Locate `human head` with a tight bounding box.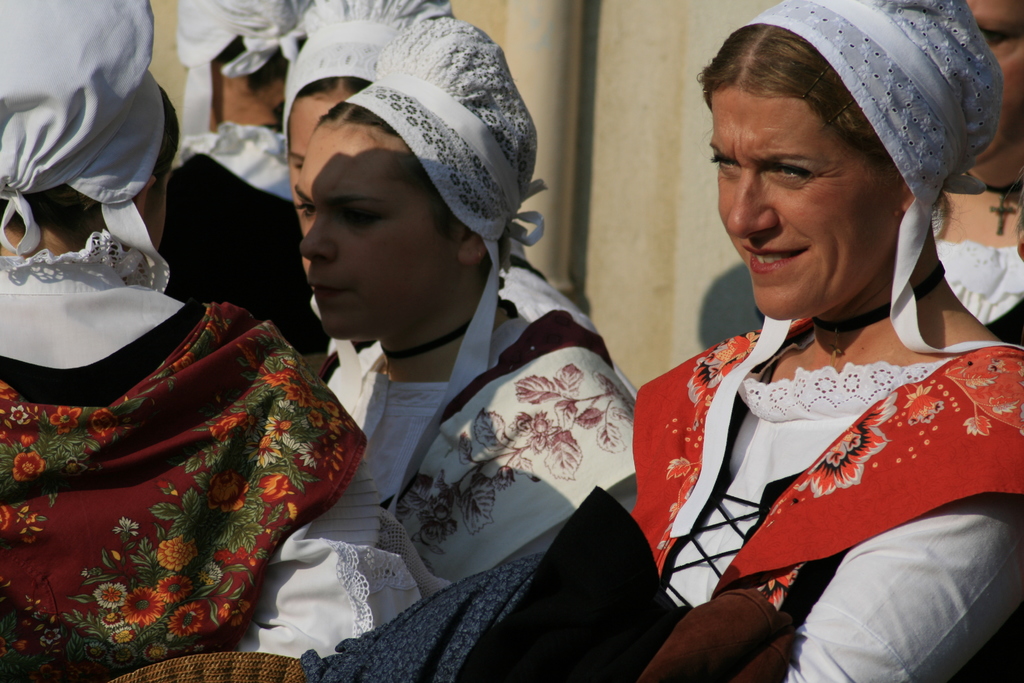
(297, 10, 542, 339).
